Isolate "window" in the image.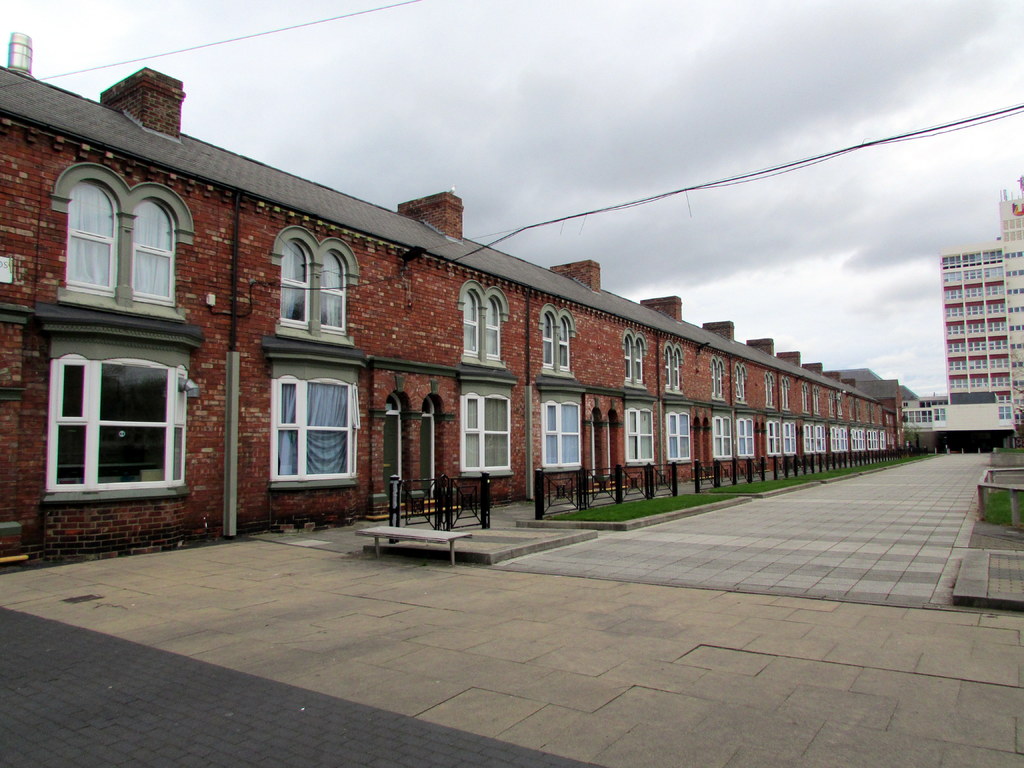
Isolated region: (x1=826, y1=396, x2=836, y2=417).
